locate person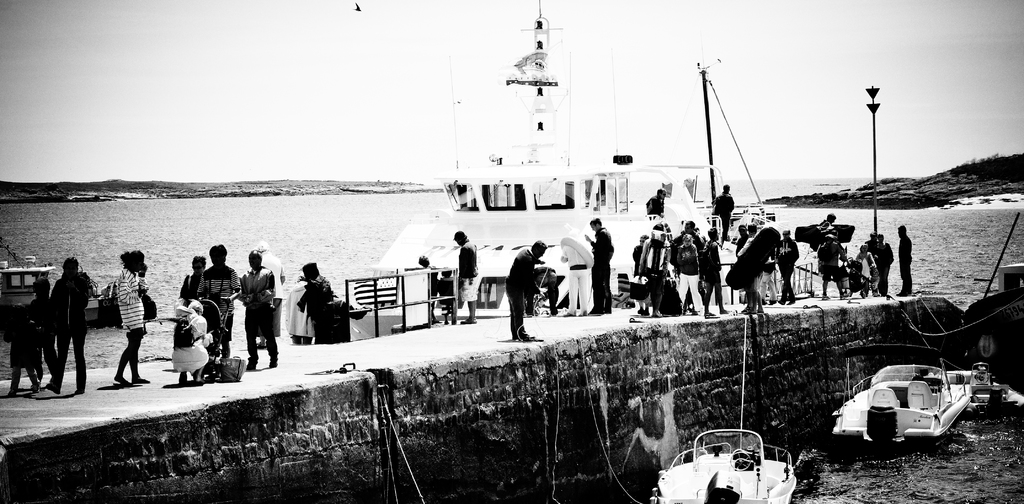
<bbox>254, 233, 283, 304</bbox>
